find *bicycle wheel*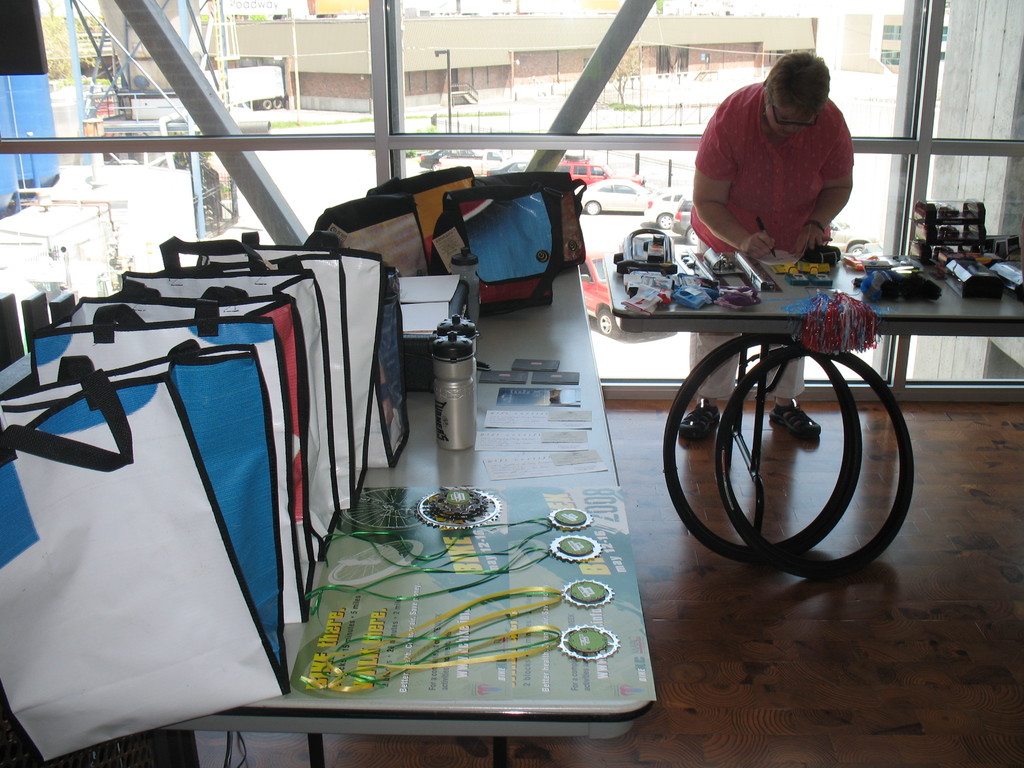
x1=666, y1=329, x2=820, y2=564
